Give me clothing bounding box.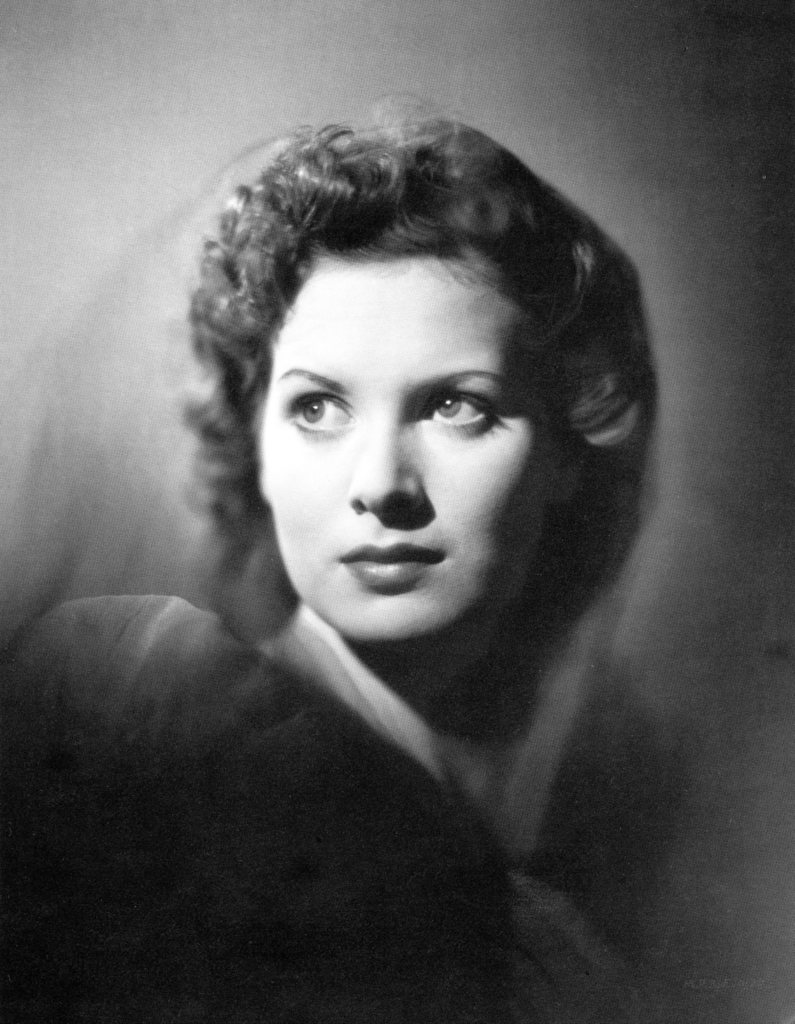
(x1=0, y1=538, x2=712, y2=1005).
